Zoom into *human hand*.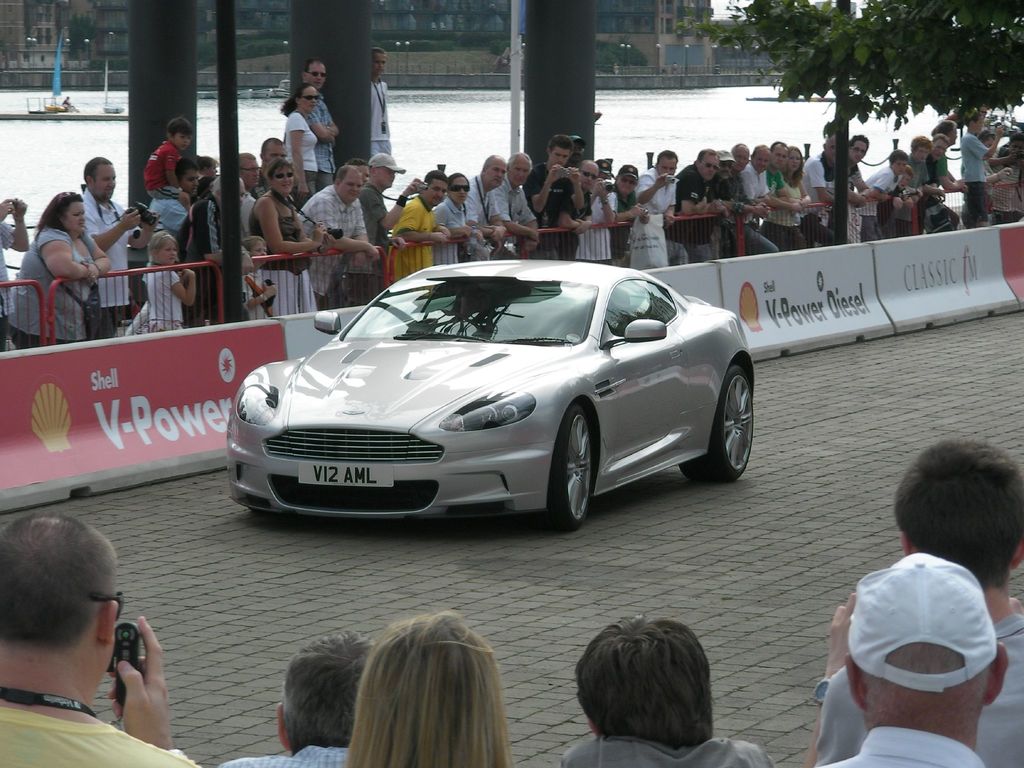
Zoom target: select_region(435, 225, 452, 240).
